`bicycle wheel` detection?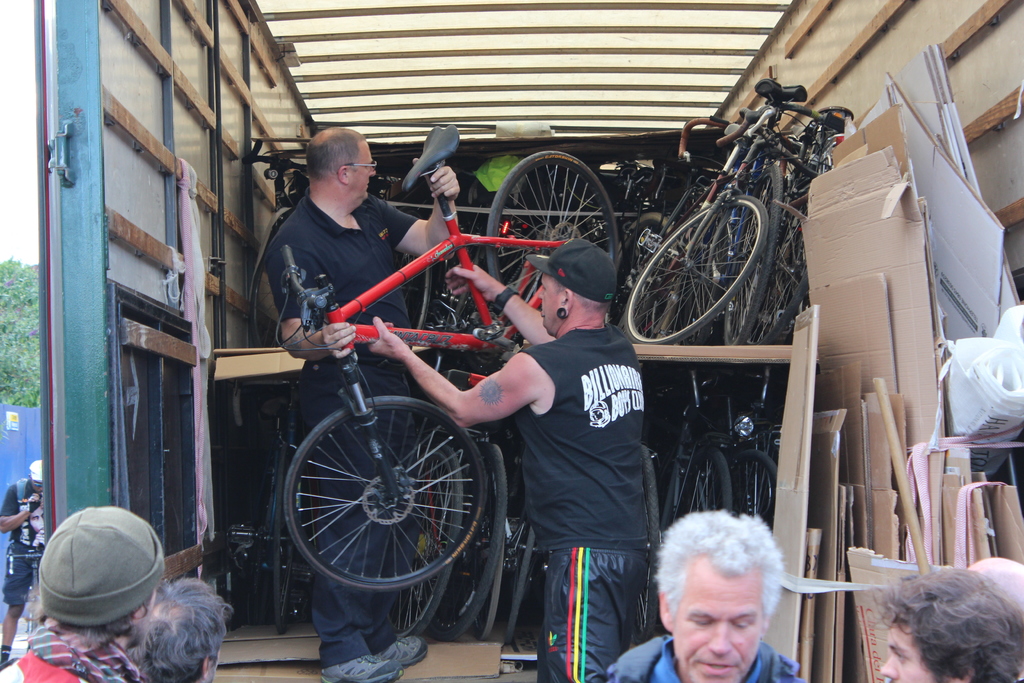
crop(270, 433, 303, 635)
